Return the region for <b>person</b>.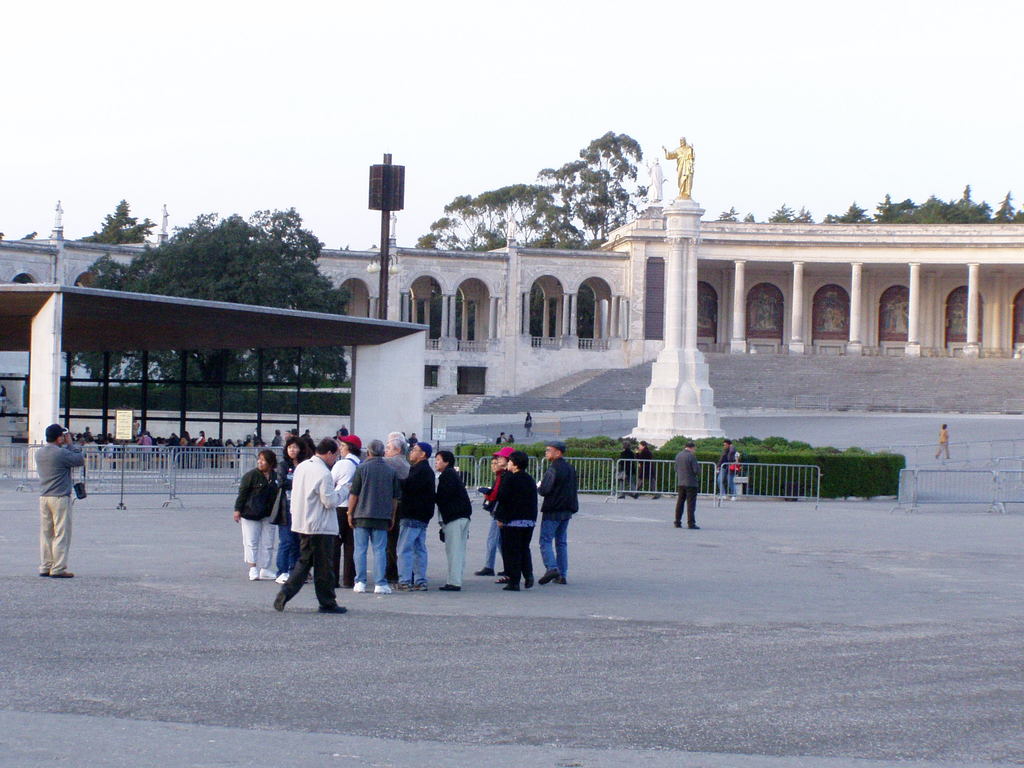
pyautogui.locateOnScreen(935, 424, 952, 461).
